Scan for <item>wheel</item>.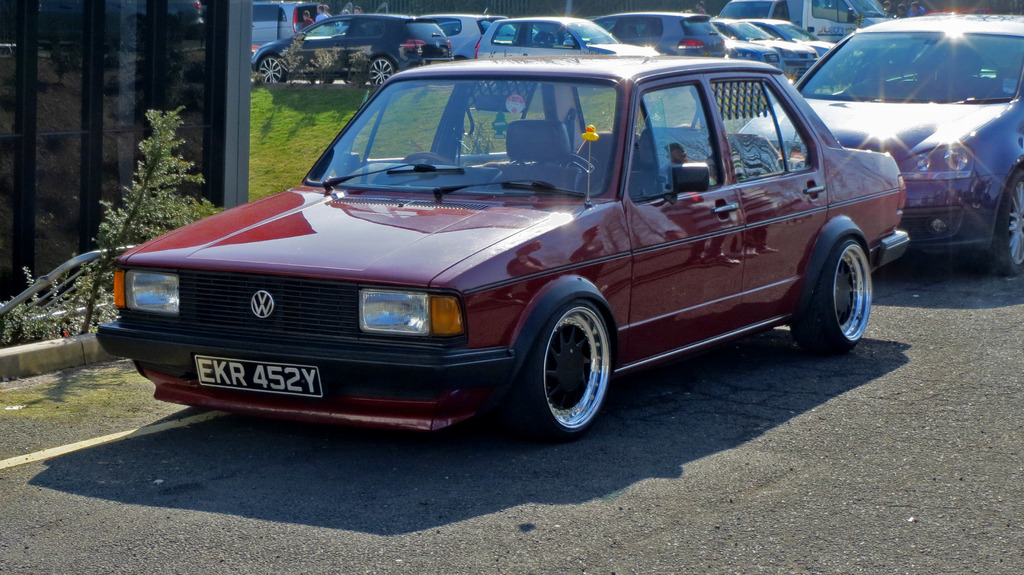
Scan result: x1=794 y1=239 x2=872 y2=353.
